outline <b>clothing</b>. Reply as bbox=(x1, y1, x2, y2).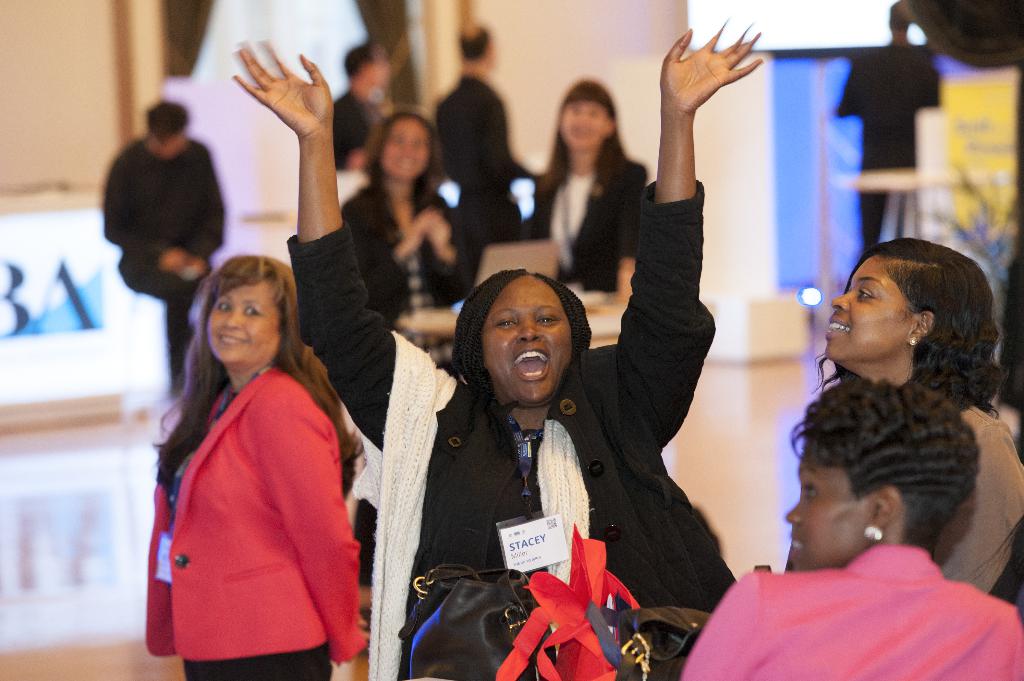
bbox=(360, 181, 483, 324).
